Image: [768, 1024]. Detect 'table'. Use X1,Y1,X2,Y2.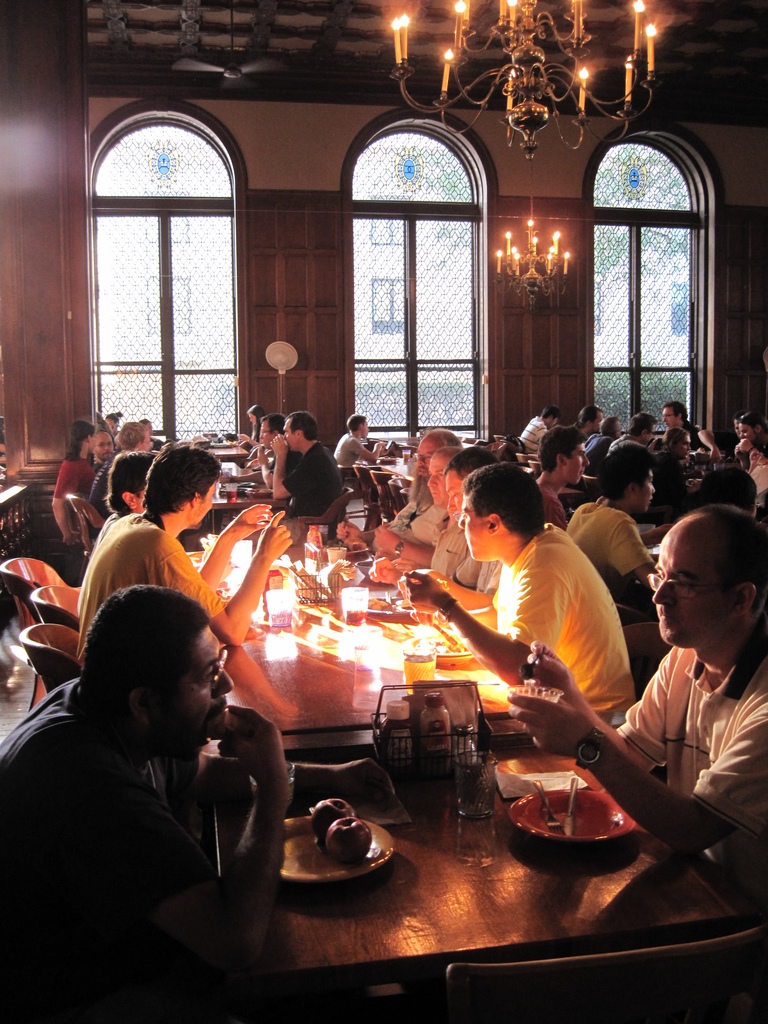
604,536,677,627.
